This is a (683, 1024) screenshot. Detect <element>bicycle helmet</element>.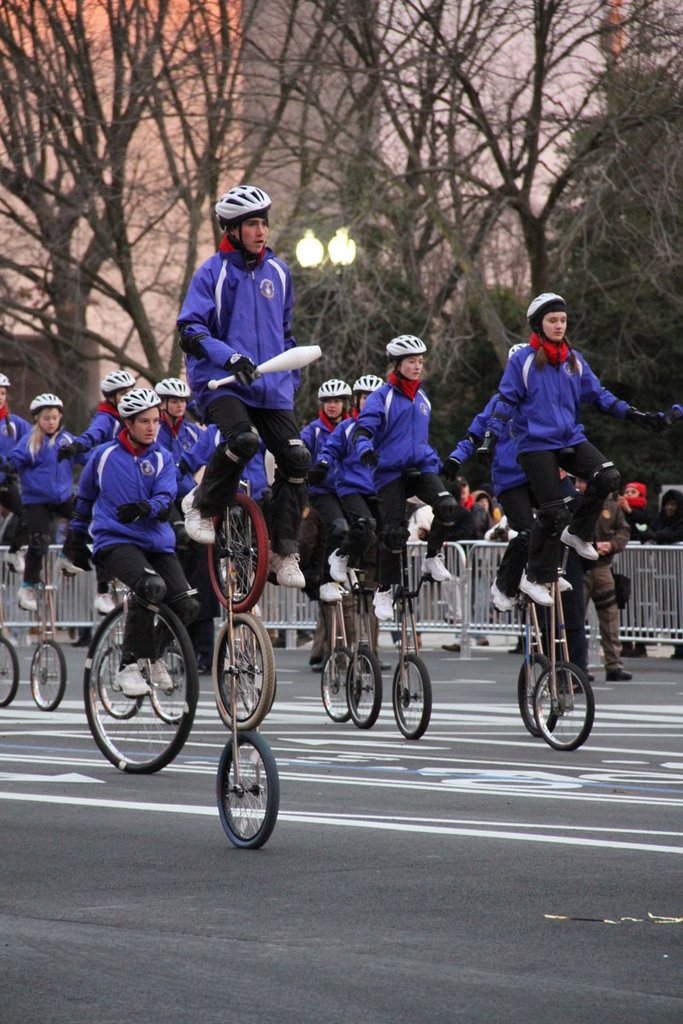
select_region(2, 371, 3, 381).
